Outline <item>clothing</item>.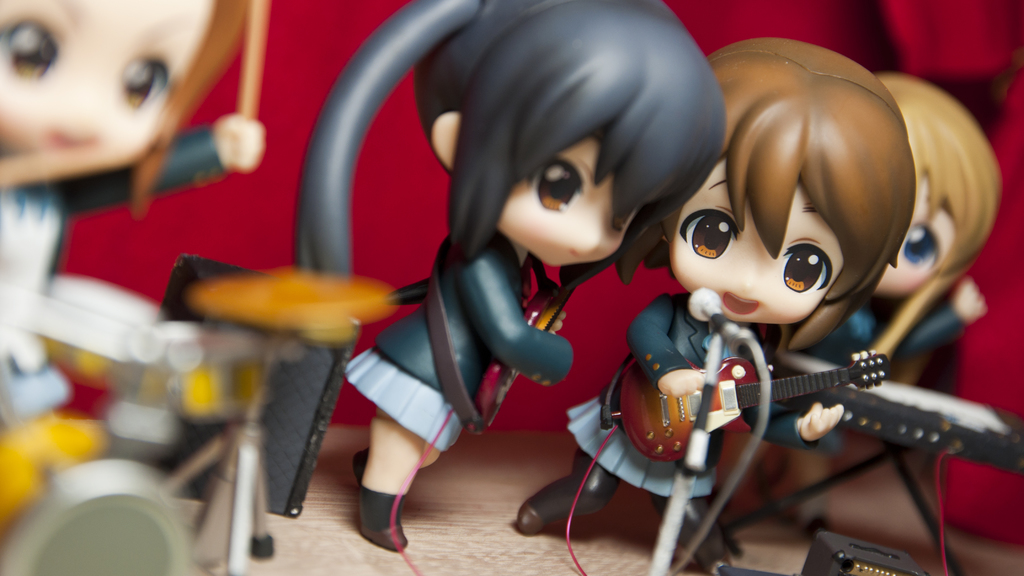
Outline: left=568, top=289, right=715, bottom=505.
